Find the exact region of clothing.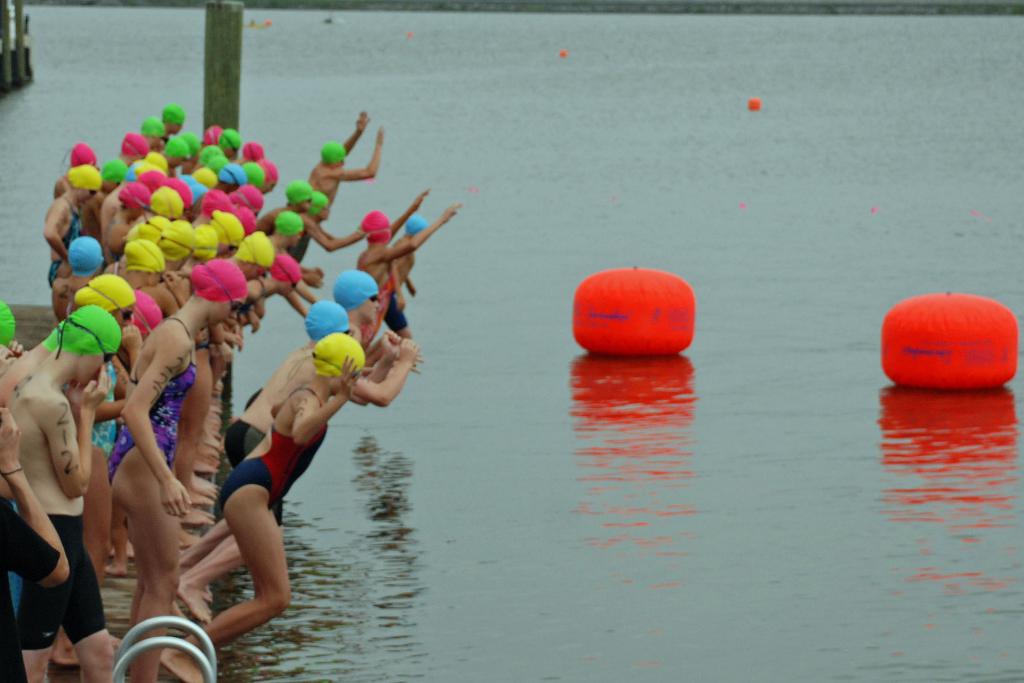
Exact region: {"left": 60, "top": 157, "right": 100, "bottom": 193}.
